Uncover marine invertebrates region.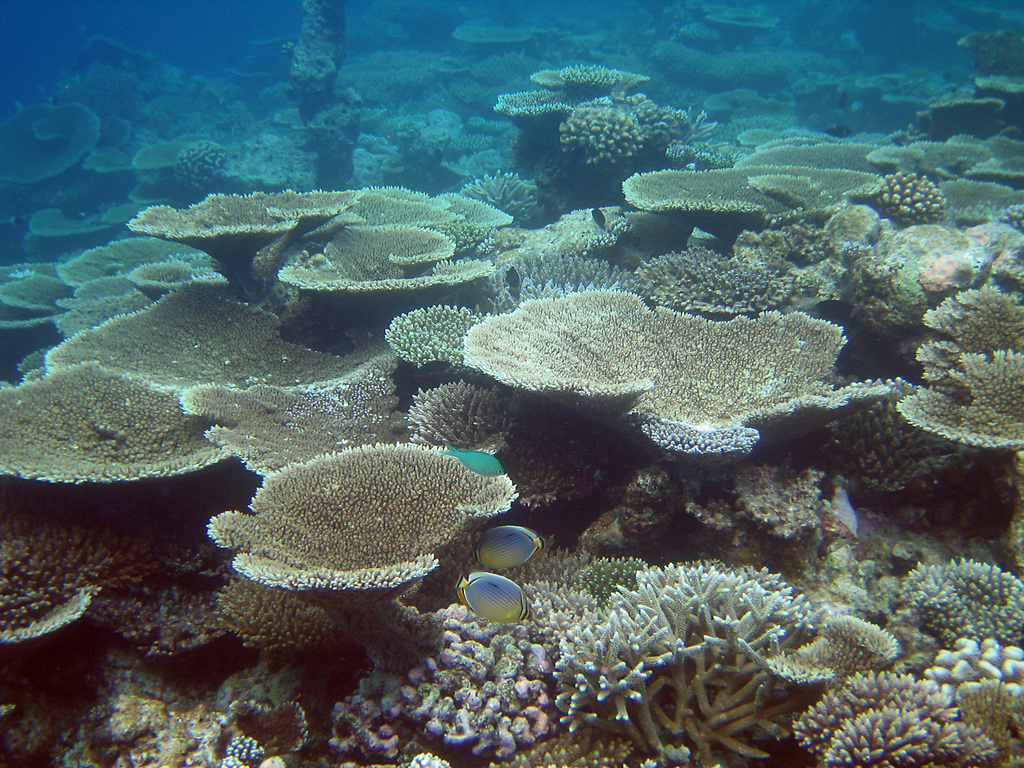
Uncovered: Rect(449, 282, 936, 475).
